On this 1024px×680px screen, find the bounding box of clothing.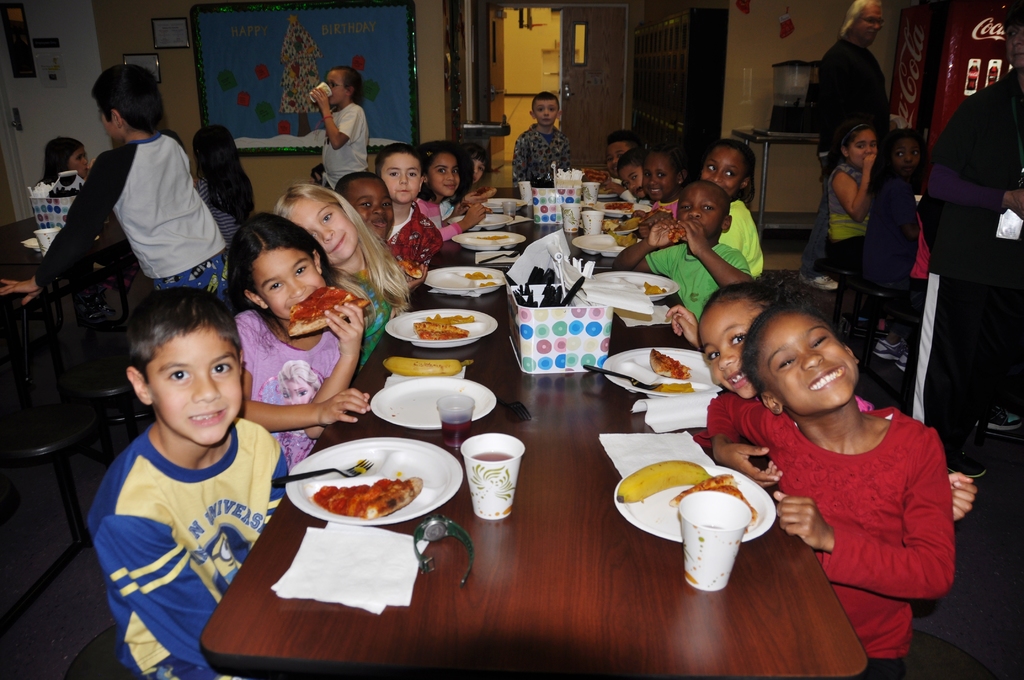
Bounding box: <region>719, 195, 765, 275</region>.
